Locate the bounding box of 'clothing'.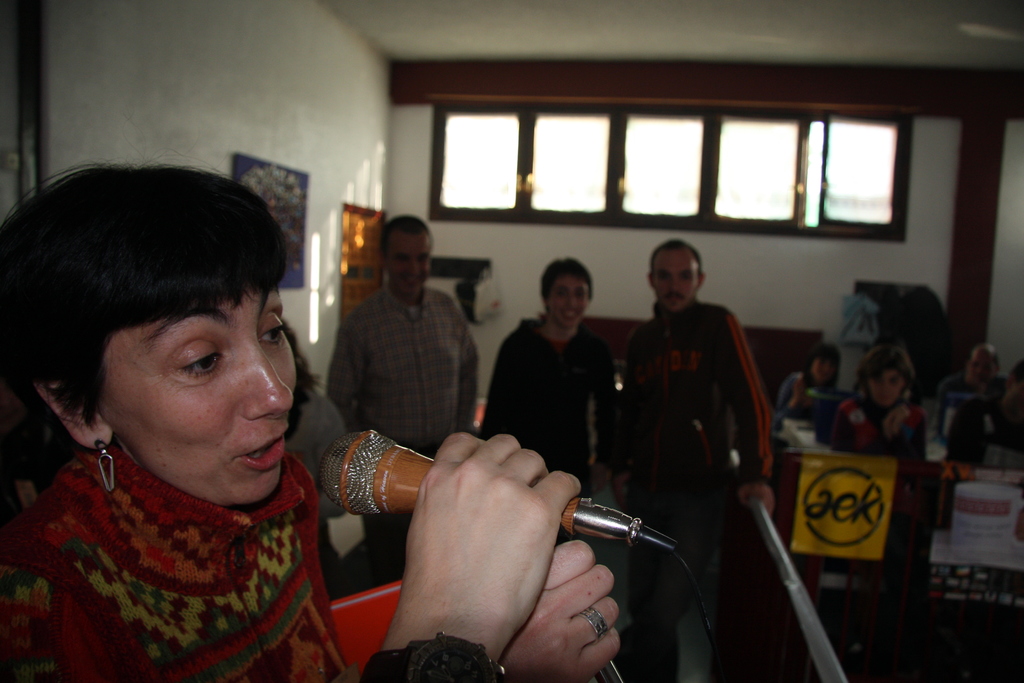
Bounding box: box(319, 290, 481, 587).
